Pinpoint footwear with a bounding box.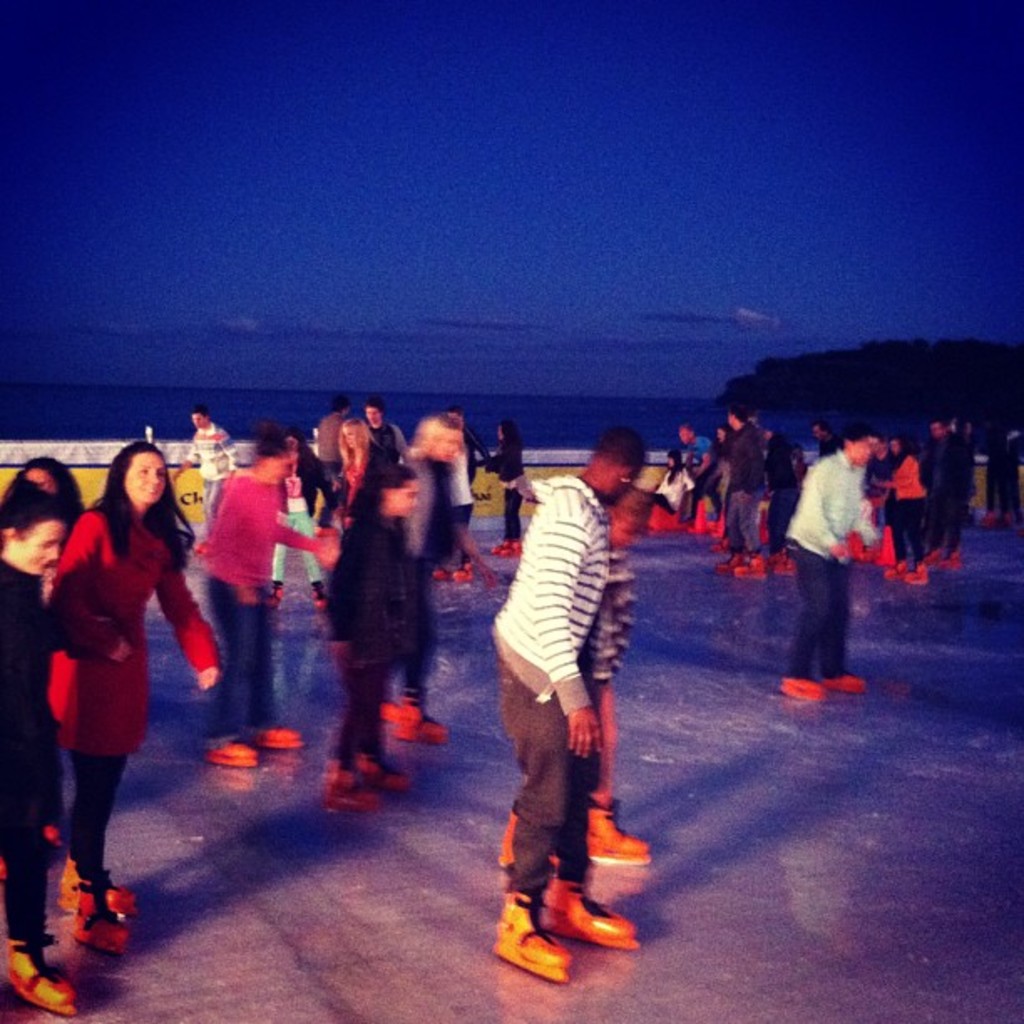
947:549:962:576.
